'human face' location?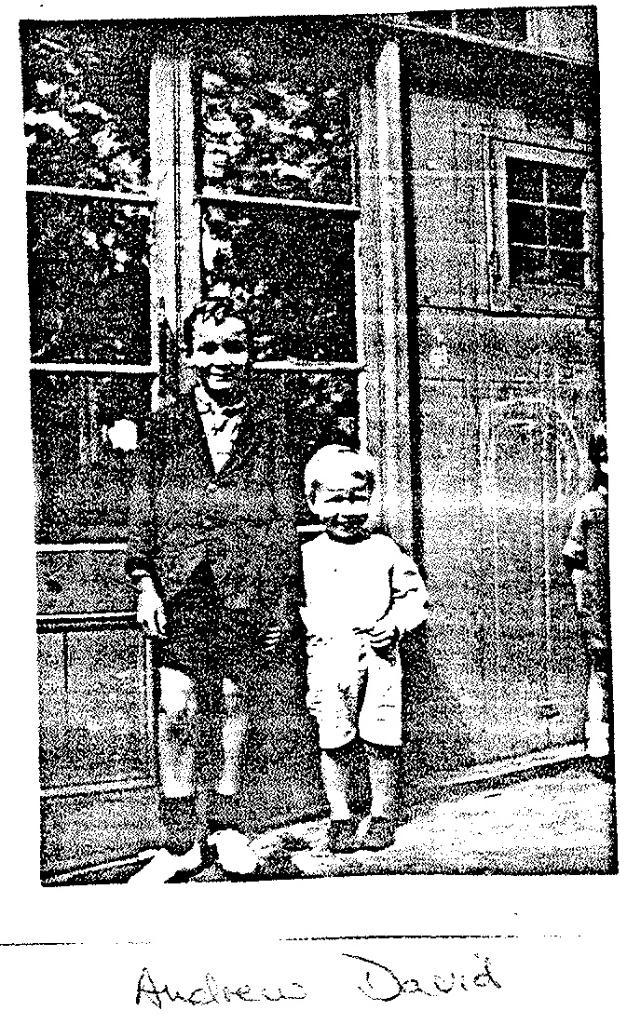
locate(318, 472, 371, 543)
